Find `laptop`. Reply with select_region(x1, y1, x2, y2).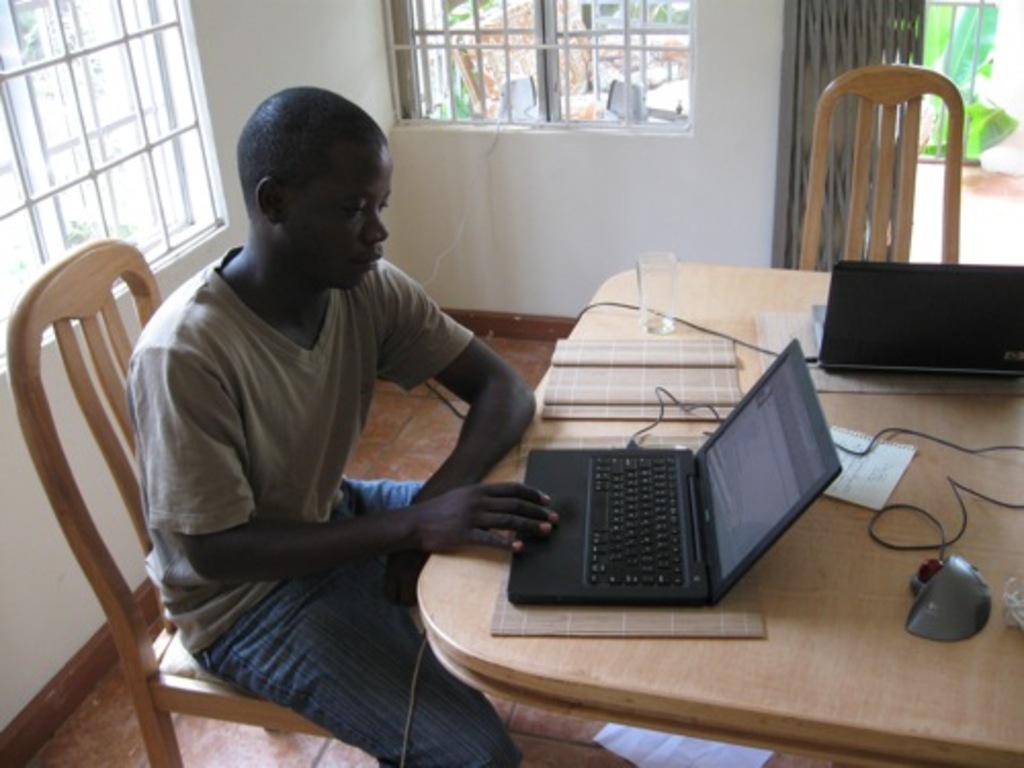
select_region(811, 262, 1022, 379).
